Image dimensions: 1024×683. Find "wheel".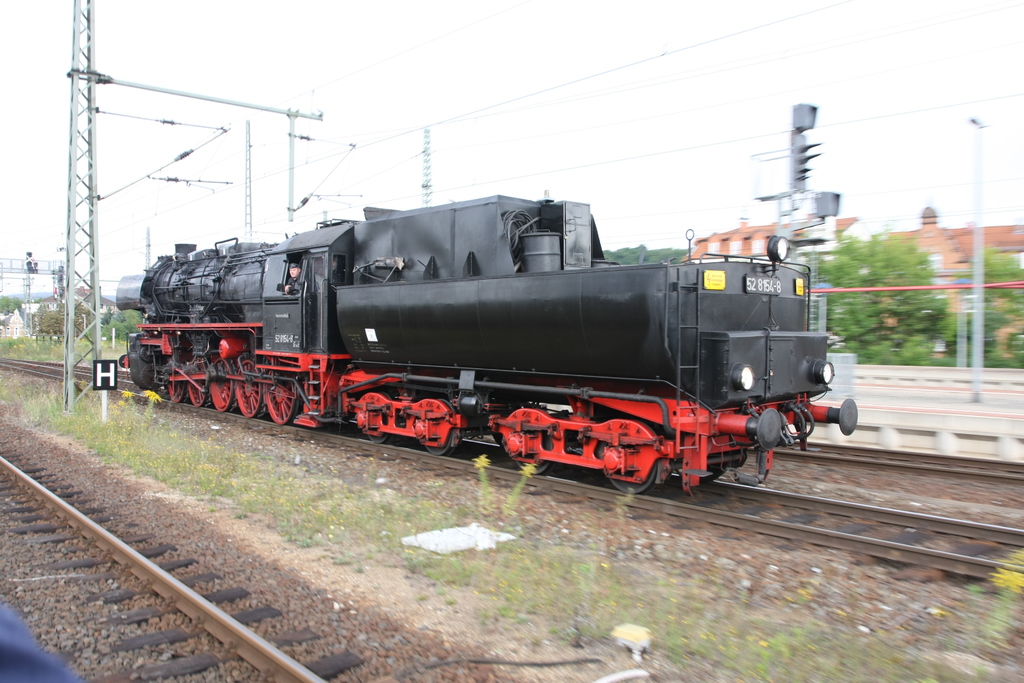
region(353, 391, 396, 443).
